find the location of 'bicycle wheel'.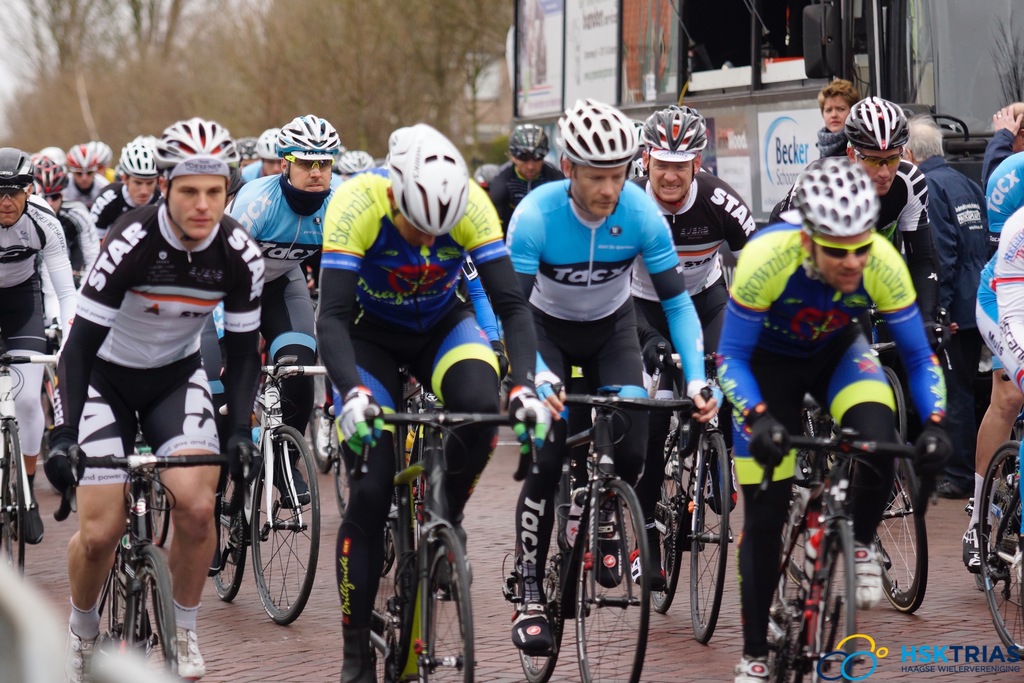
Location: <box>411,520,479,680</box>.
